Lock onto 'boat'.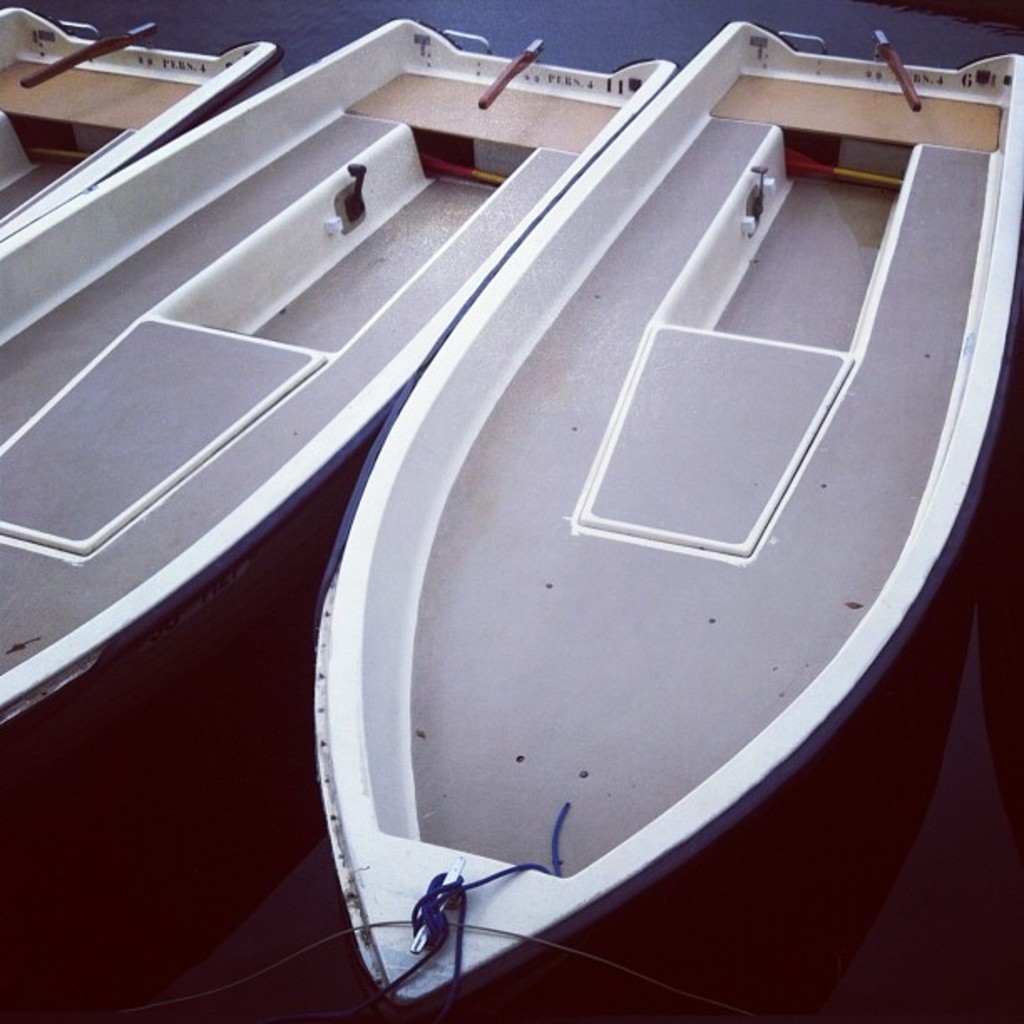
Locked: [left=0, top=15, right=679, bottom=726].
